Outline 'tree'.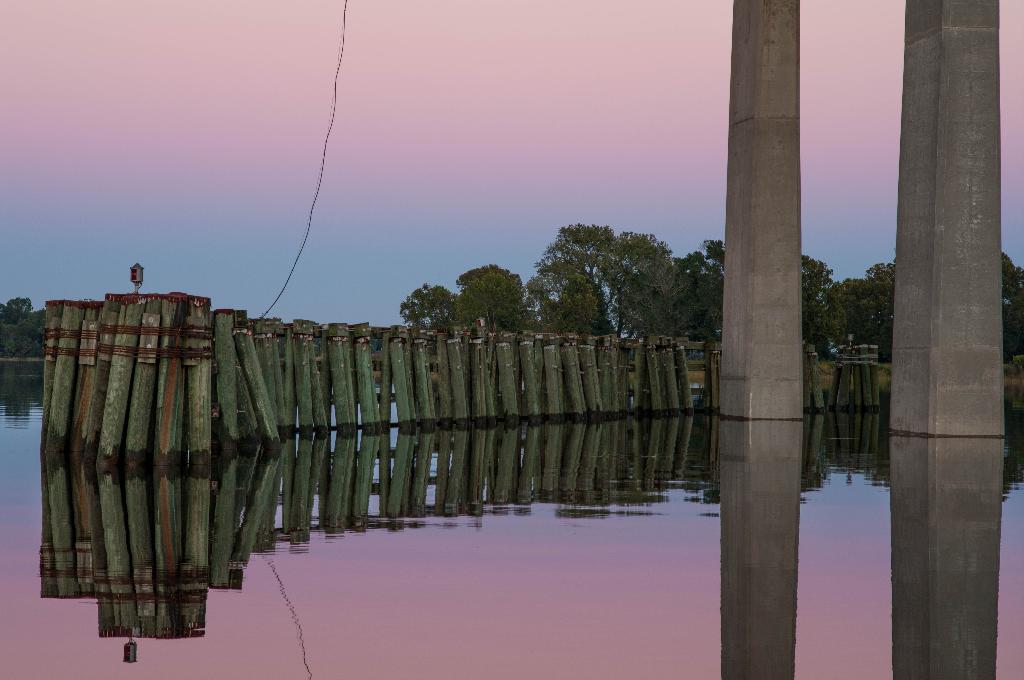
Outline: <bbox>796, 250, 836, 344</bbox>.
